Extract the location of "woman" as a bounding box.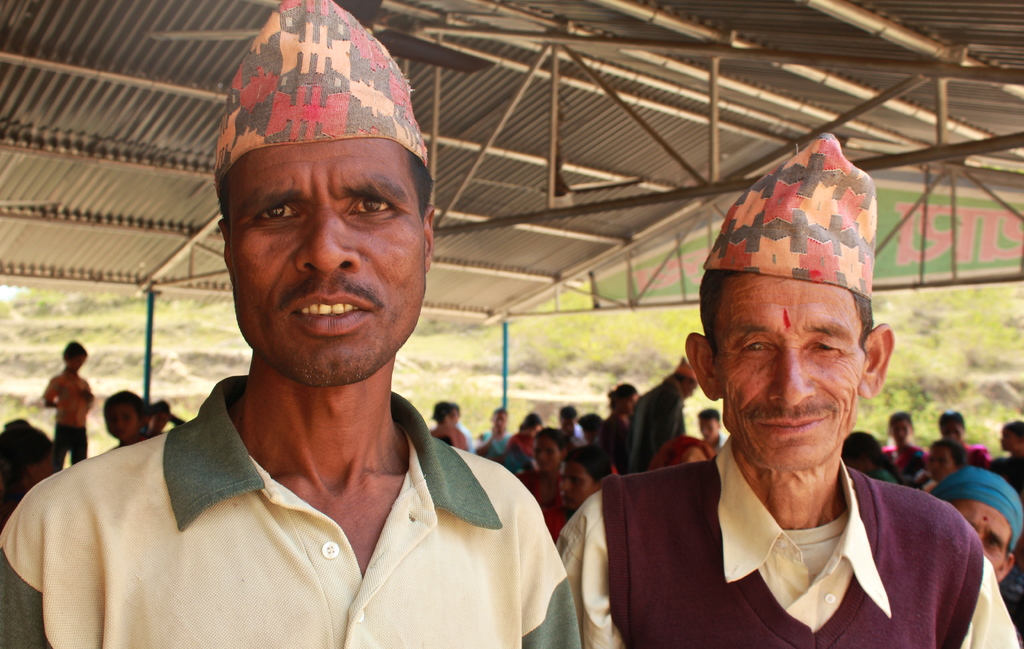
<box>921,461,1023,648</box>.
